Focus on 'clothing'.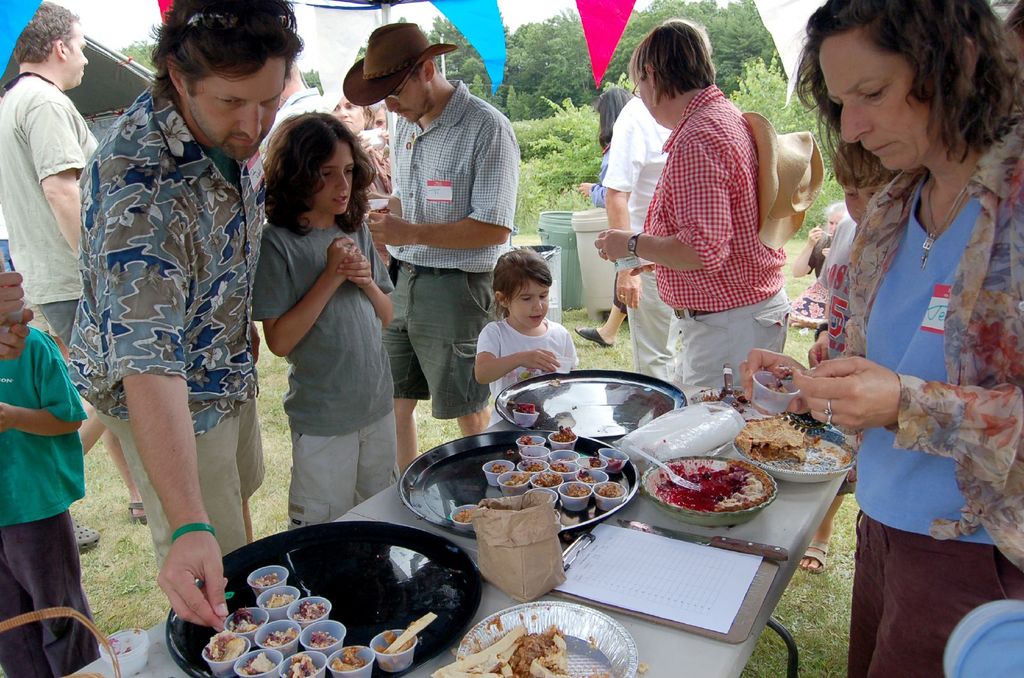
Focused at x1=662, y1=308, x2=799, y2=395.
